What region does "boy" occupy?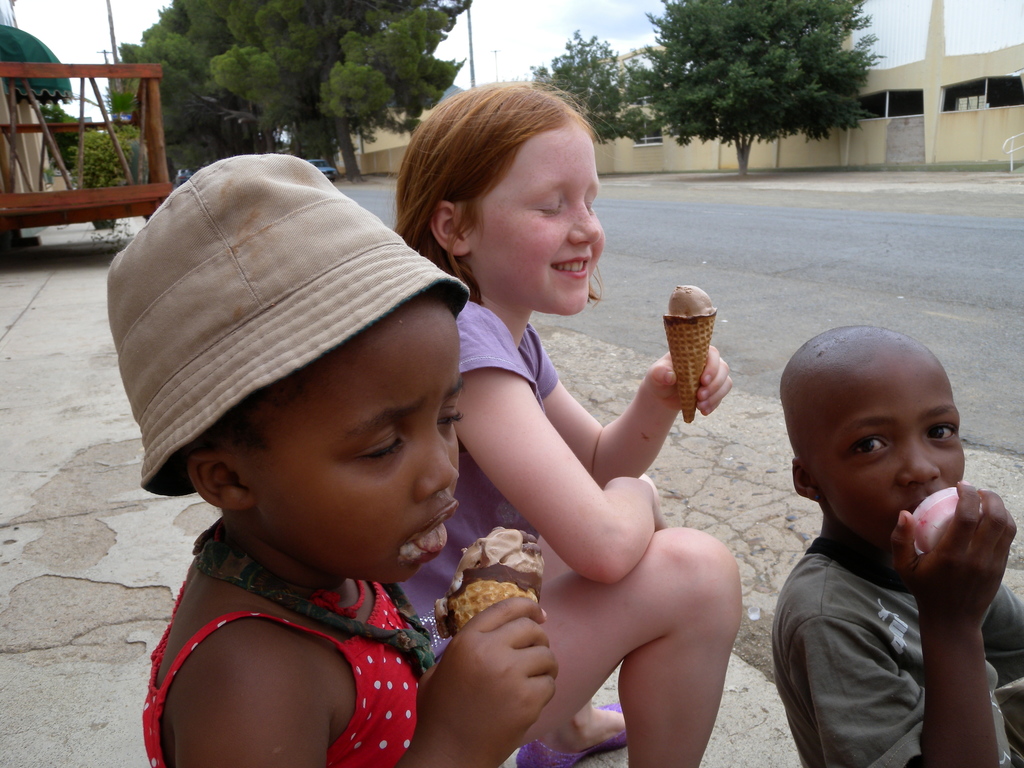
pyautogui.locateOnScreen(104, 152, 559, 767).
